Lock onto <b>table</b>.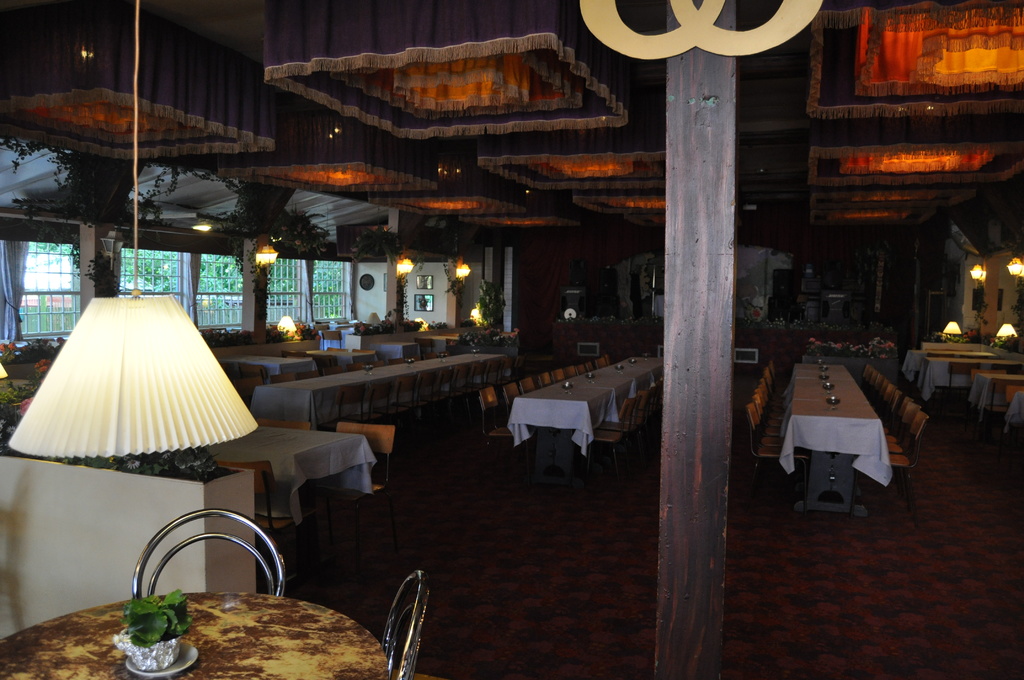
Locked: 781/361/888/509.
